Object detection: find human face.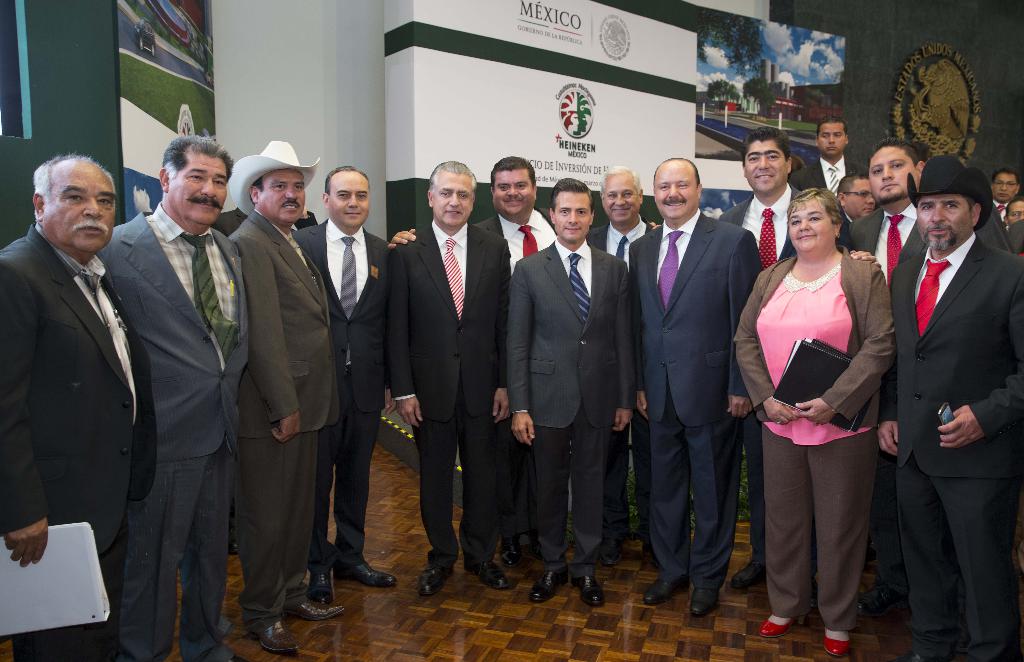
169 153 234 224.
